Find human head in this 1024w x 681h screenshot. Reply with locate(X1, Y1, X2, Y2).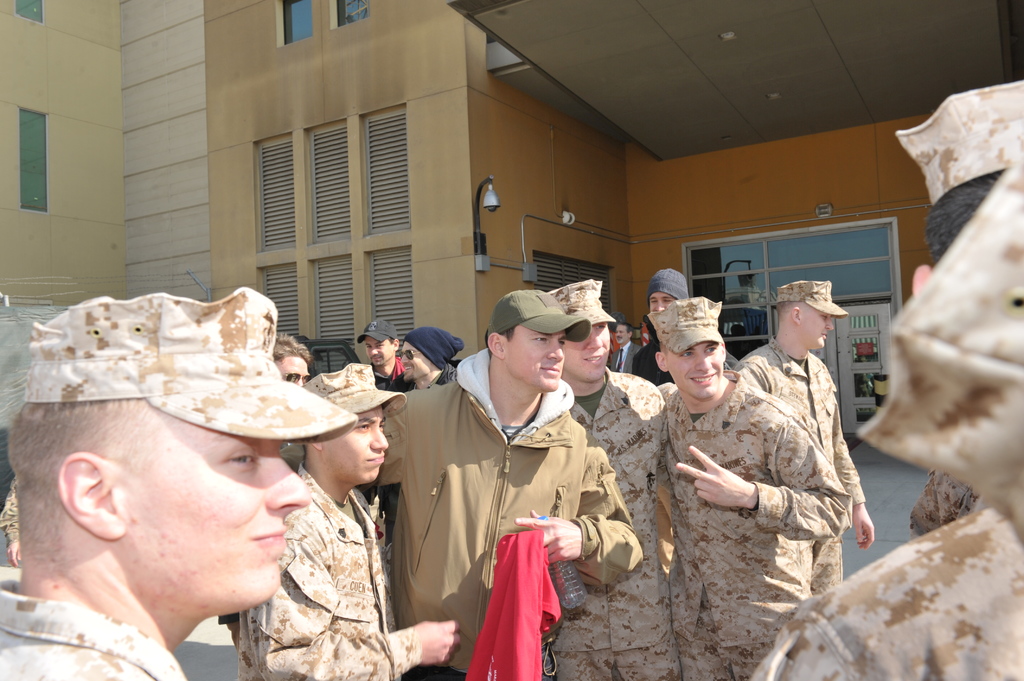
locate(648, 268, 696, 315).
